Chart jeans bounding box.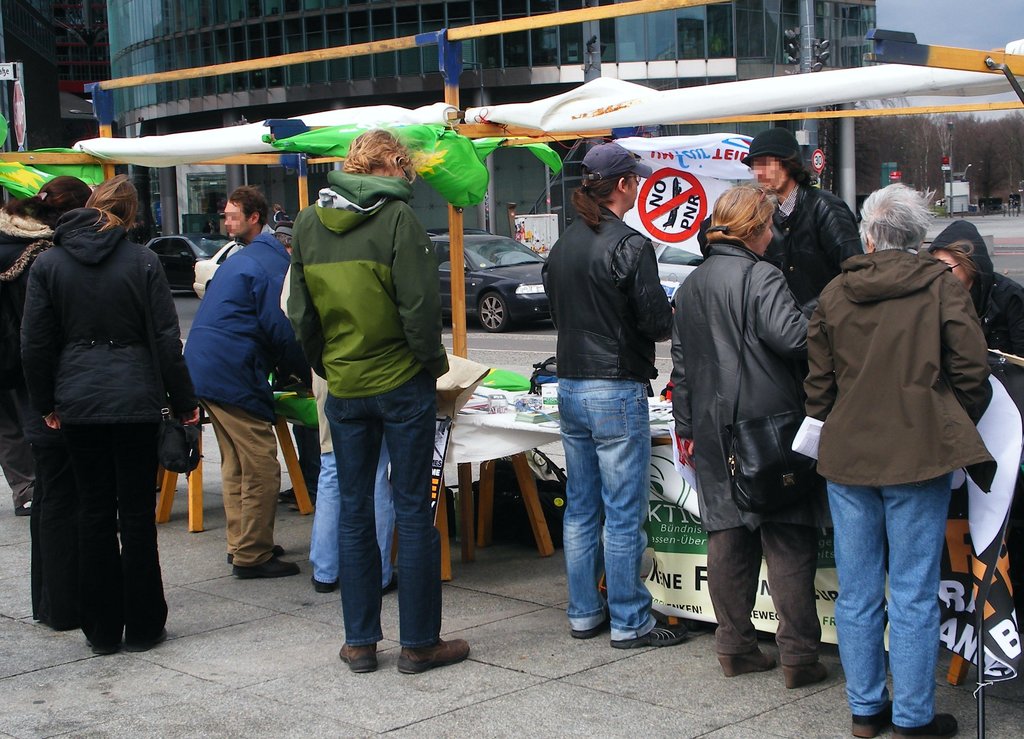
Charted: [left=310, top=430, right=396, bottom=591].
